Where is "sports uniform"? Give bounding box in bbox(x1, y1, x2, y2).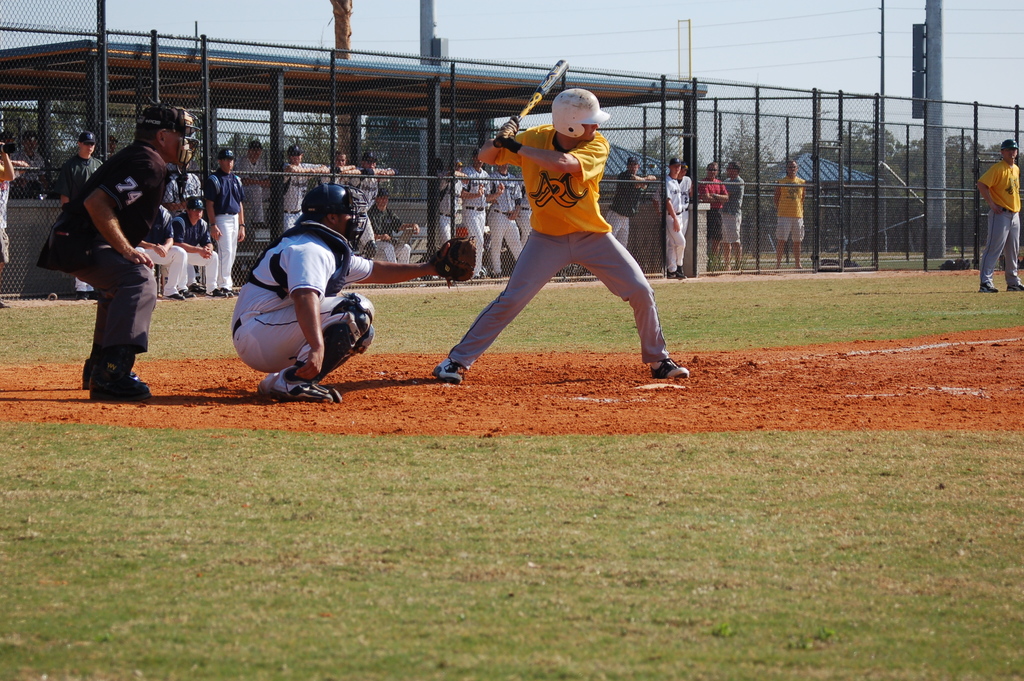
bbox(982, 137, 1018, 288).
